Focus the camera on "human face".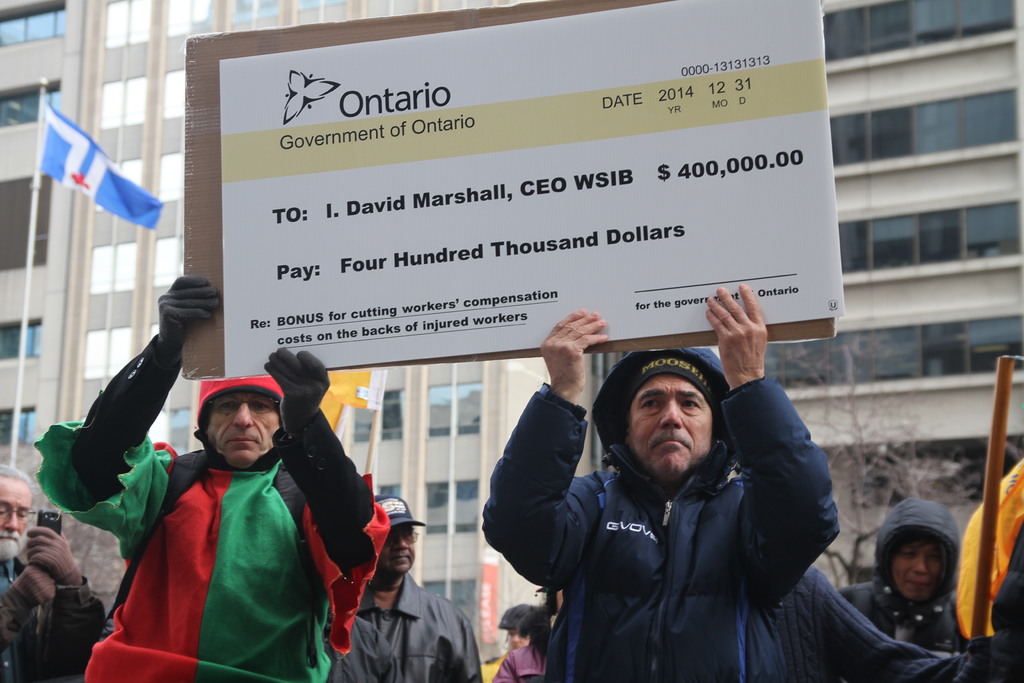
Focus region: crop(0, 483, 34, 555).
